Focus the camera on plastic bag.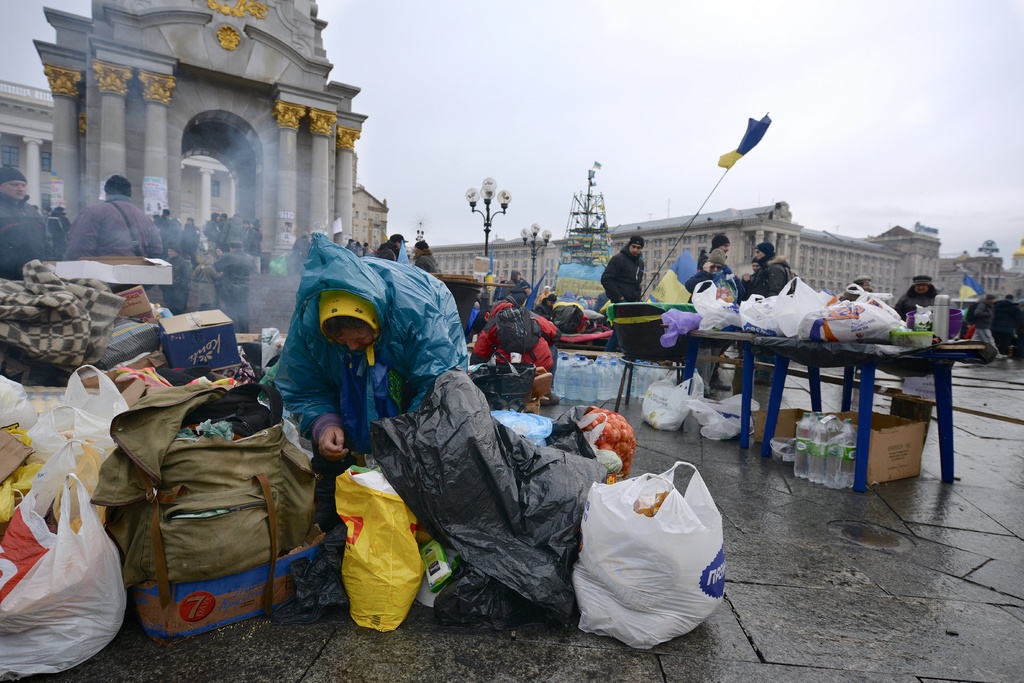
Focus region: bbox(34, 362, 125, 498).
